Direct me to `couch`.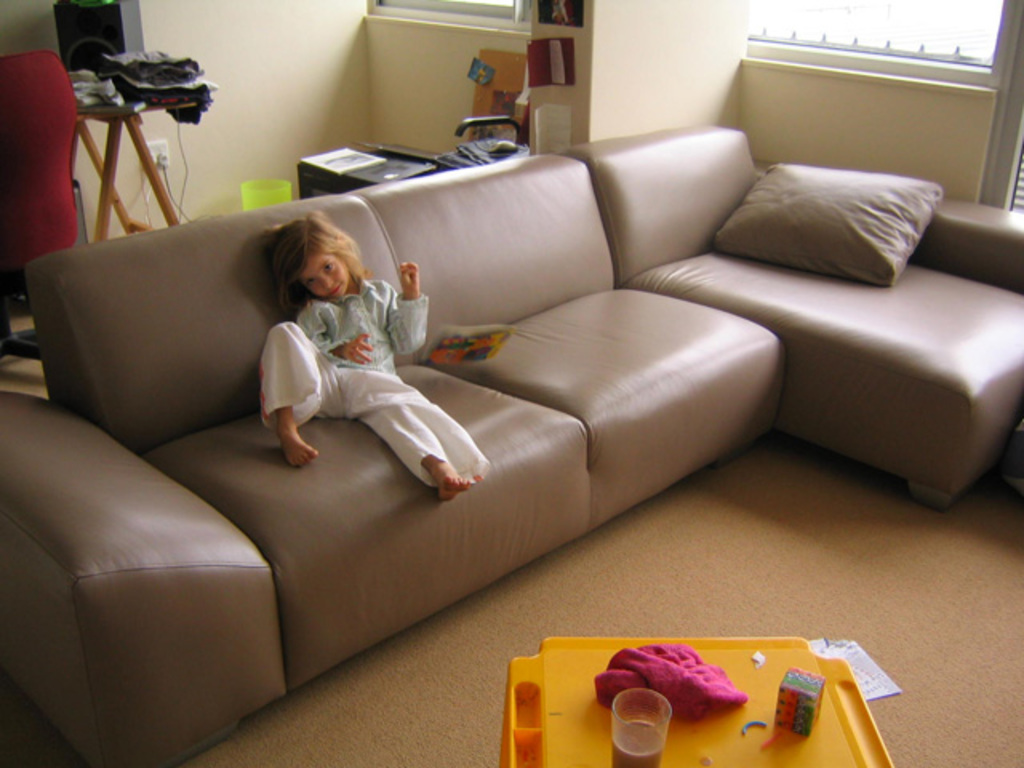
Direction: box(0, 123, 1022, 766).
